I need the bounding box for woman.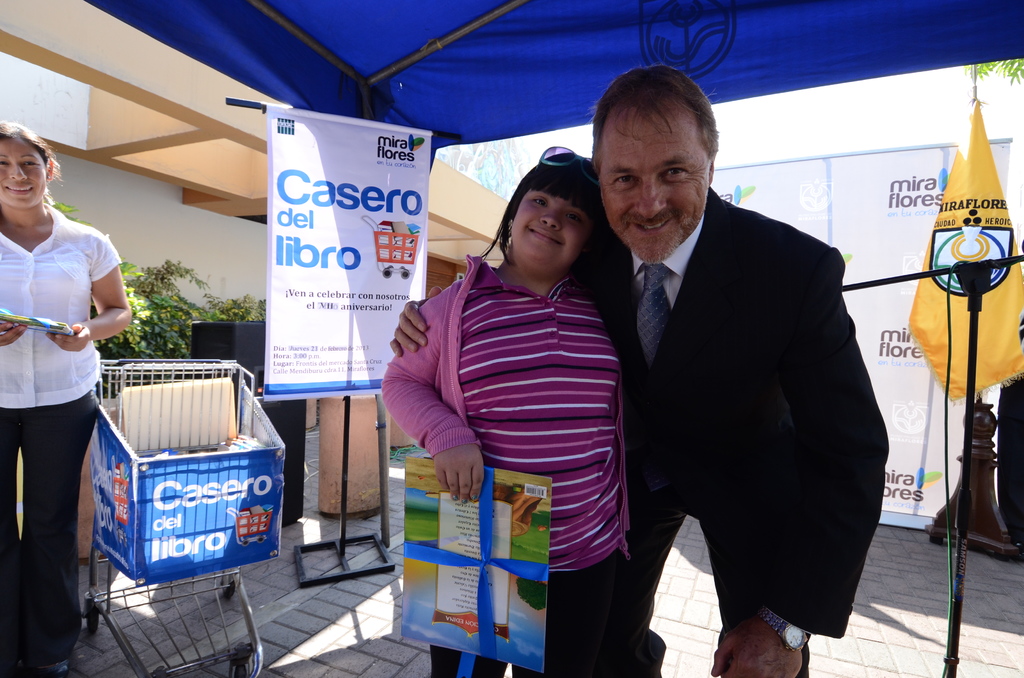
Here it is: 0:122:136:677.
